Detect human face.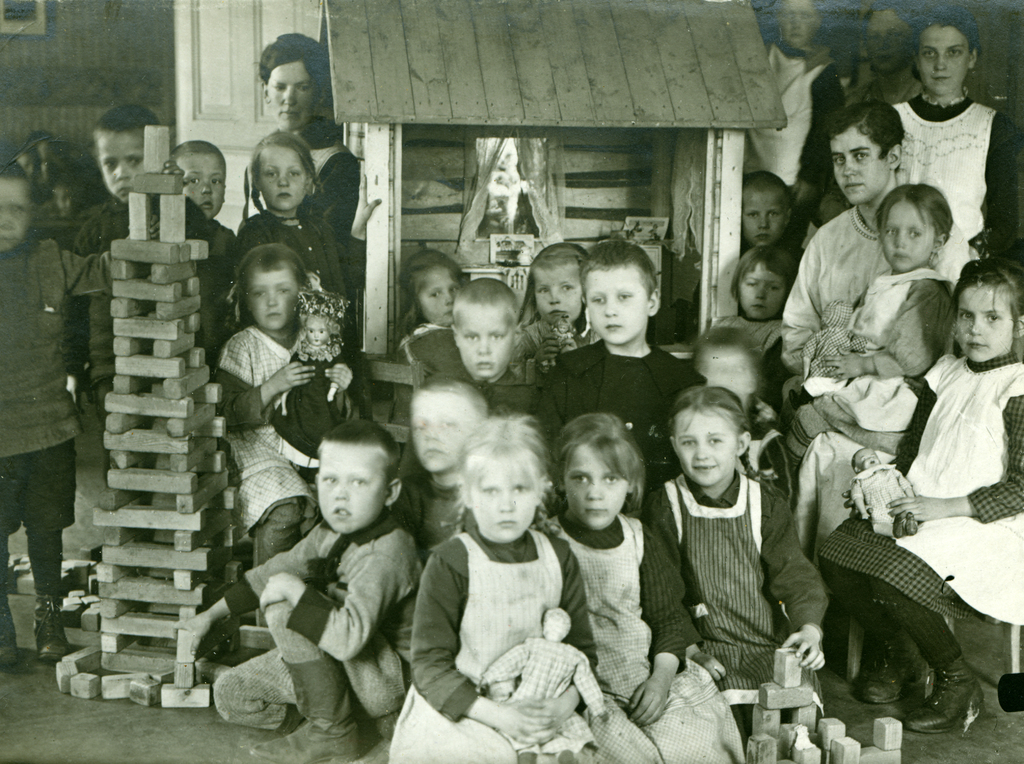
Detected at [957,287,1016,364].
